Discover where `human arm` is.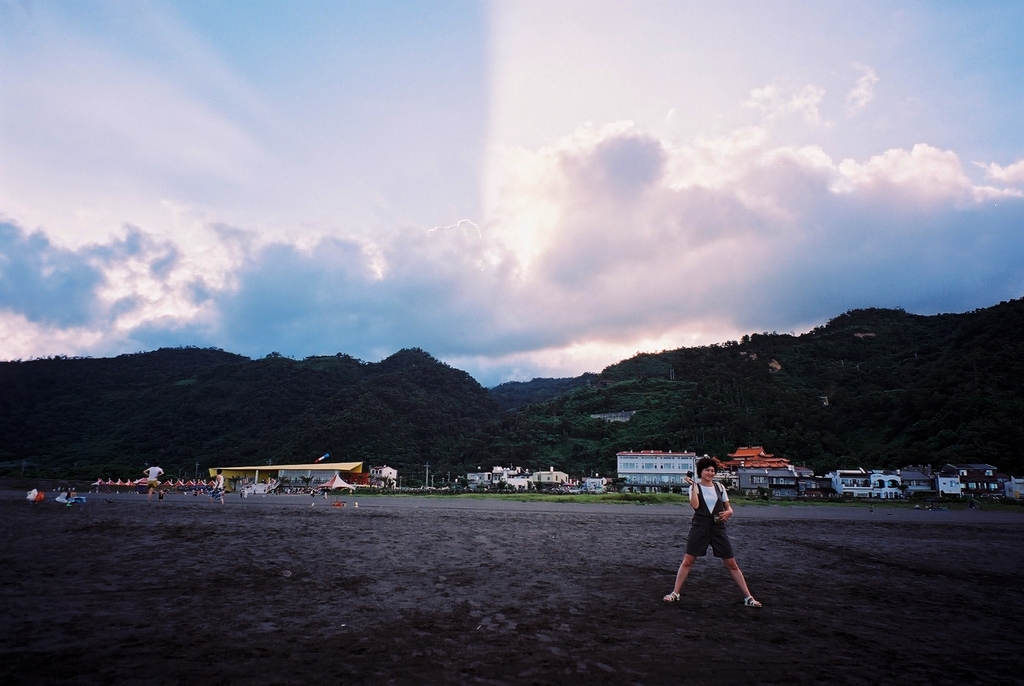
Discovered at (x1=212, y1=477, x2=221, y2=491).
